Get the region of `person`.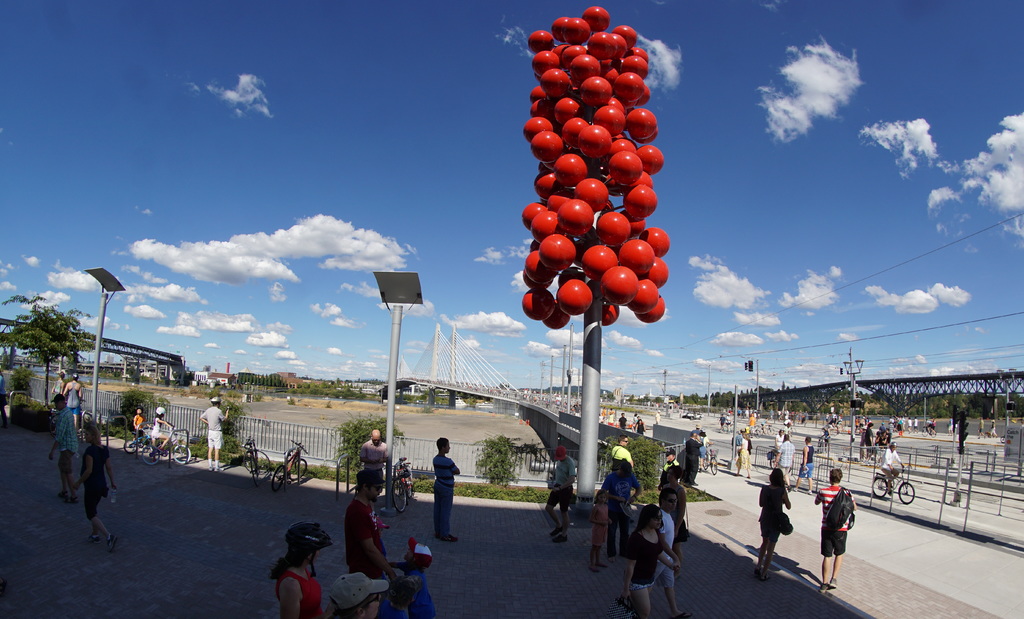
[left=357, top=427, right=390, bottom=486].
